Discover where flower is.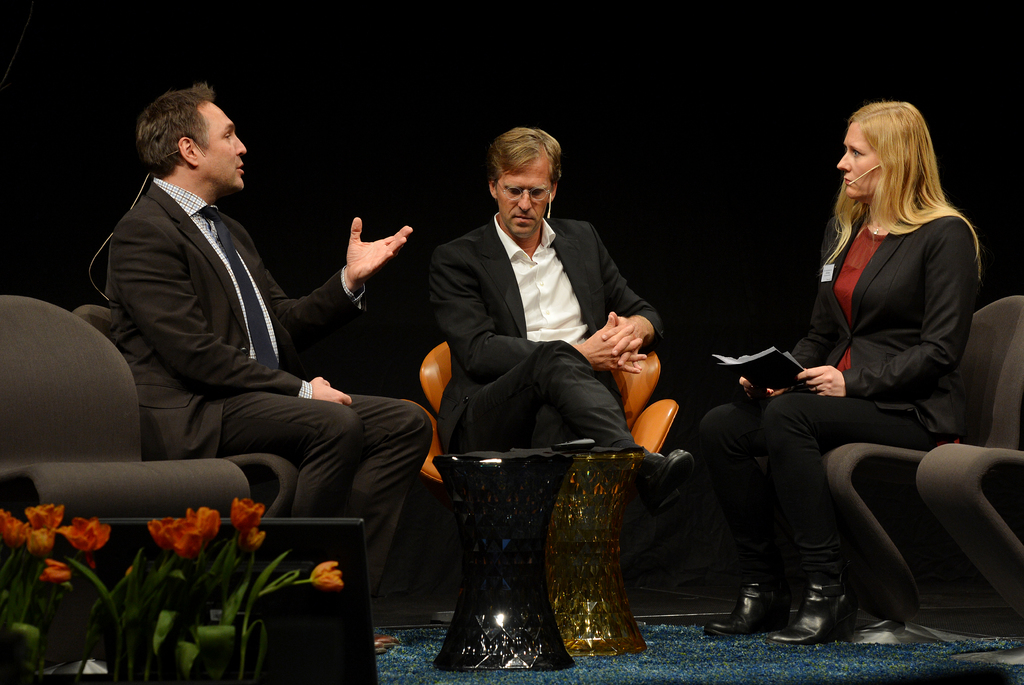
Discovered at left=231, top=495, right=266, bottom=533.
